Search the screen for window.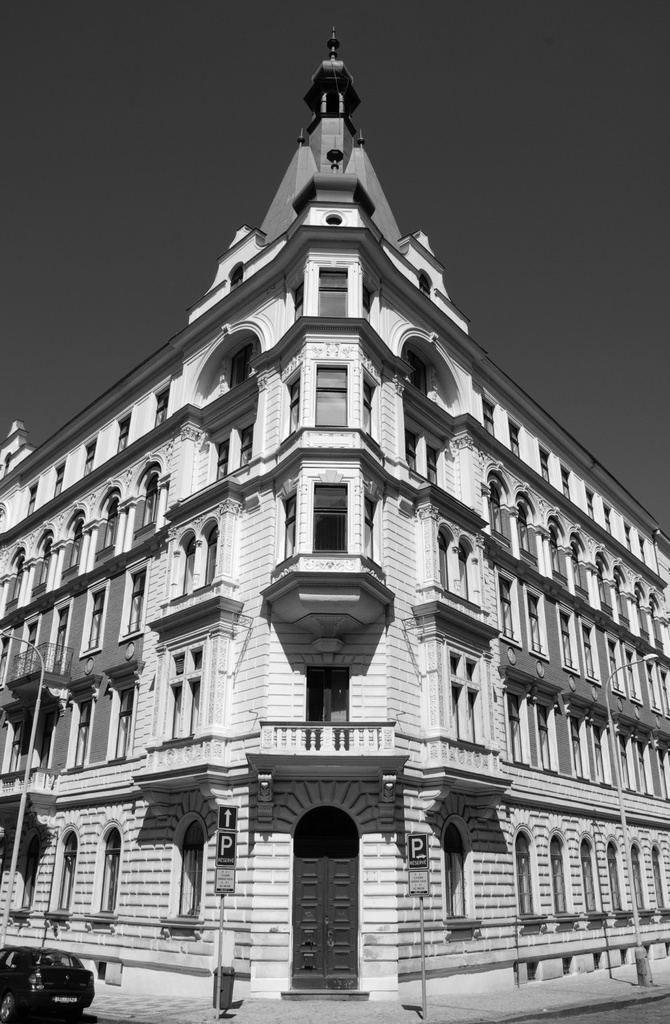
Found at select_region(308, 354, 352, 433).
